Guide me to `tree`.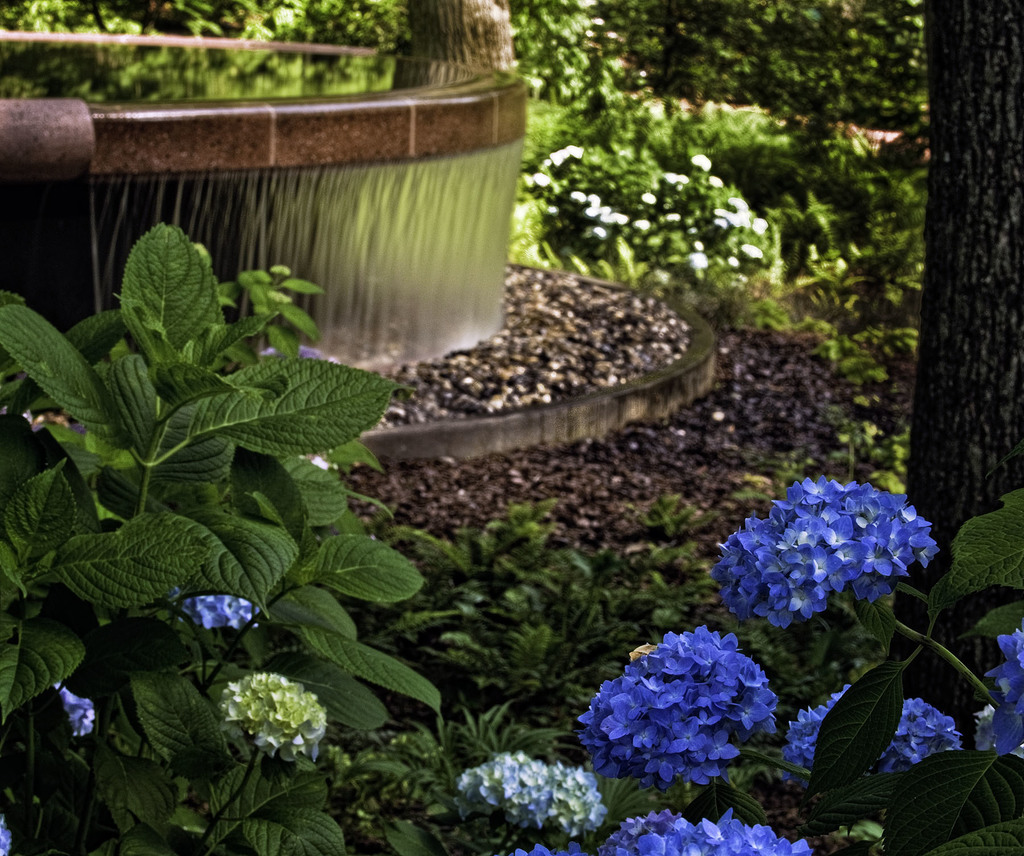
Guidance: x1=883 y1=3 x2=1023 y2=754.
